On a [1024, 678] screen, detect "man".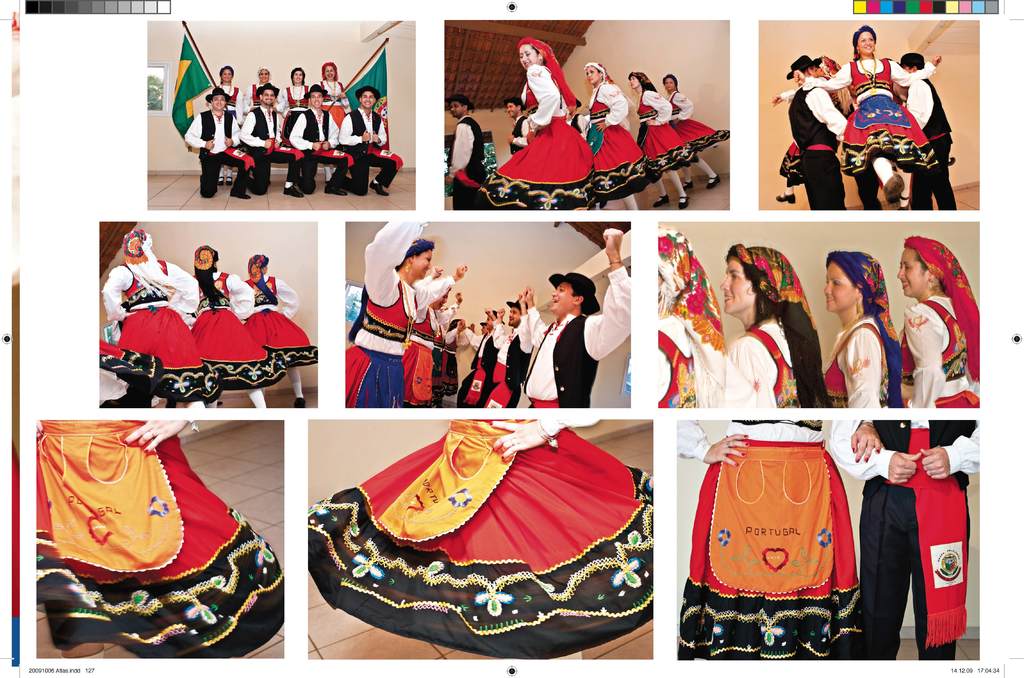
region(897, 49, 956, 208).
